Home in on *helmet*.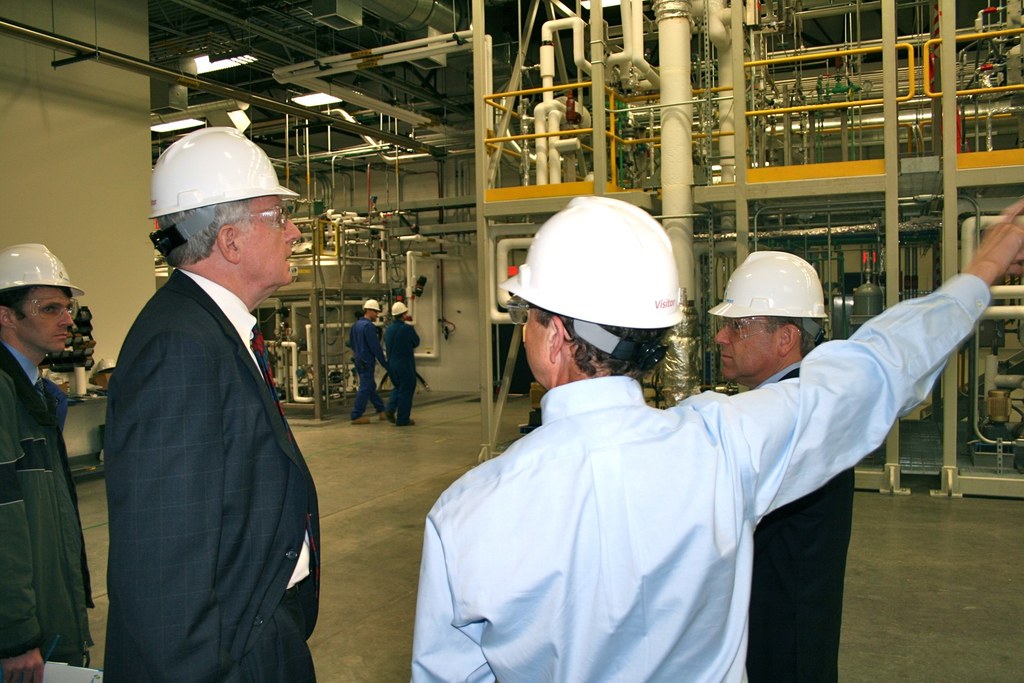
Homed in at [x1=364, y1=299, x2=381, y2=313].
